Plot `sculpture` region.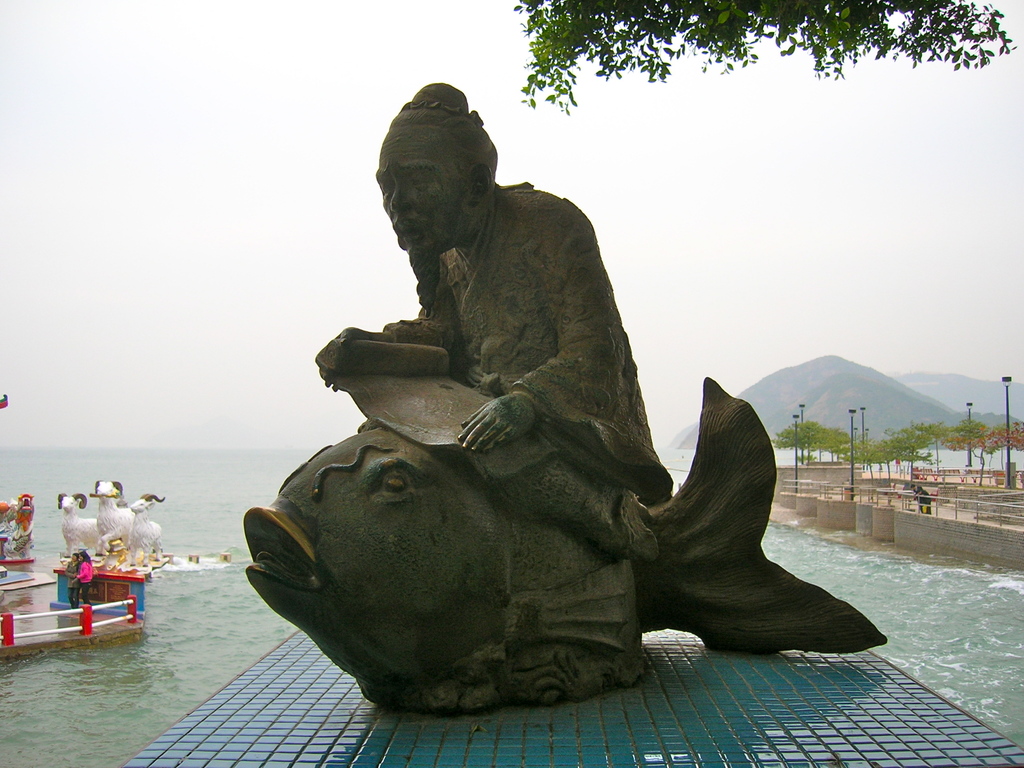
Plotted at Rect(88, 479, 135, 560).
